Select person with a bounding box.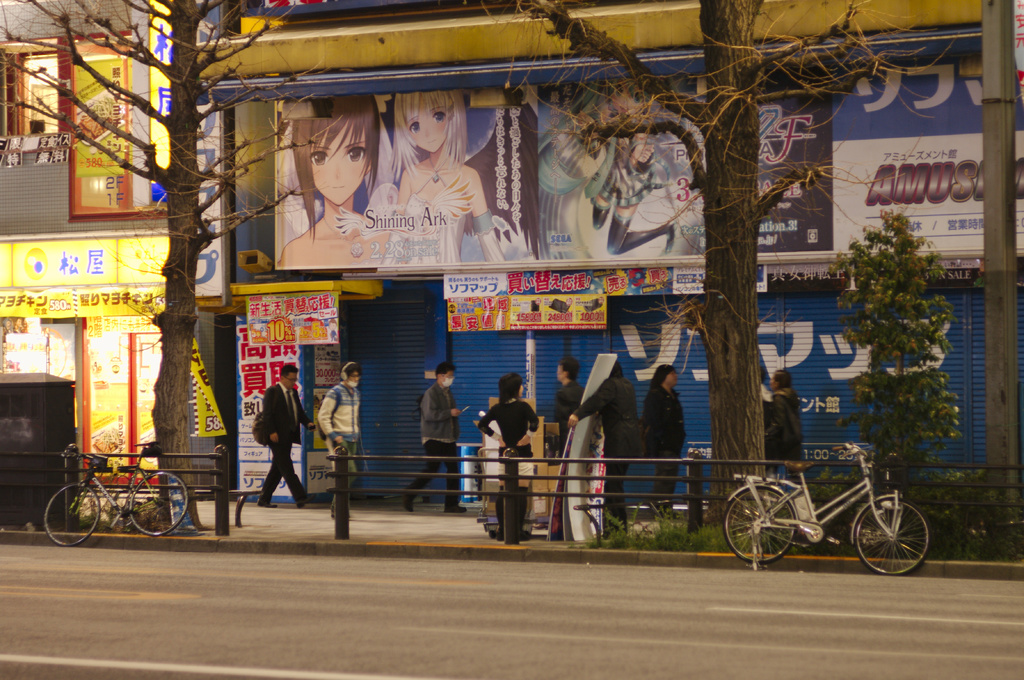
(555, 356, 585, 455).
